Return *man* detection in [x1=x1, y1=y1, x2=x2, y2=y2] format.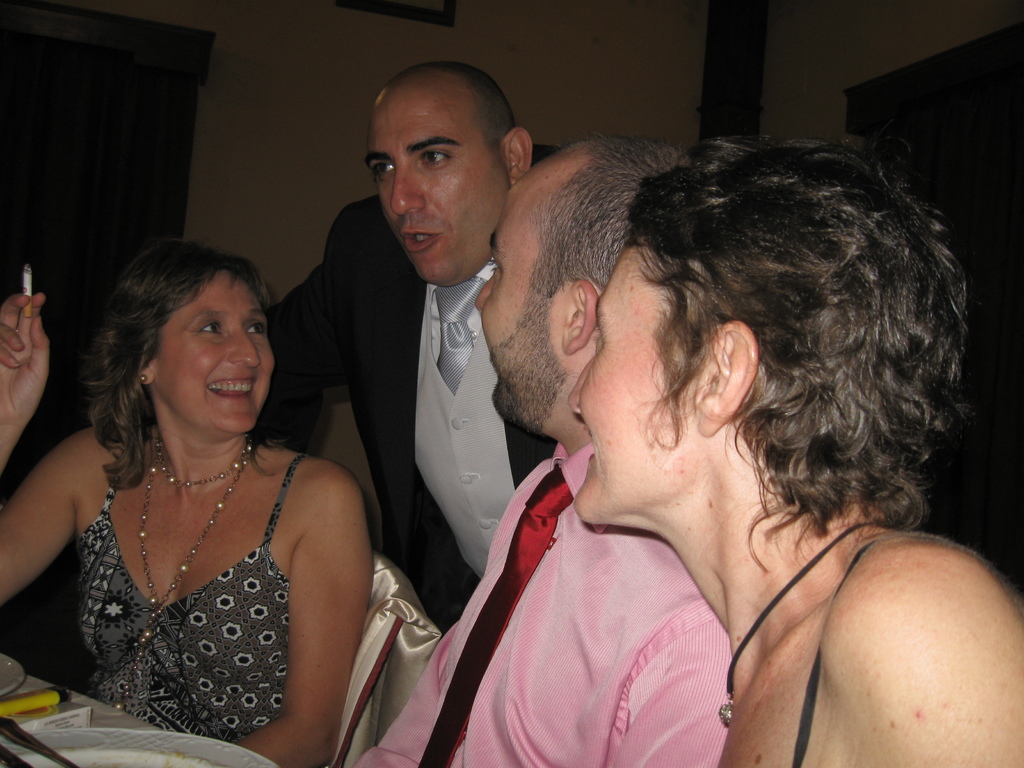
[x1=352, y1=136, x2=733, y2=767].
